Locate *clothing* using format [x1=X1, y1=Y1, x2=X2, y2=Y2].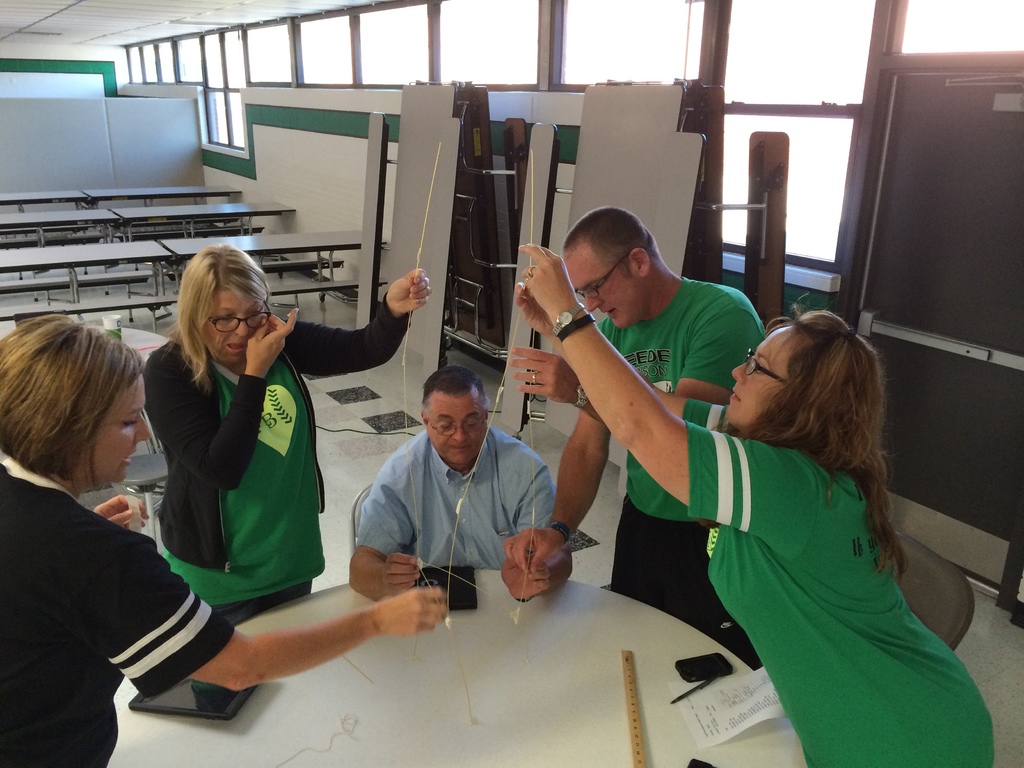
[x1=353, y1=422, x2=554, y2=565].
